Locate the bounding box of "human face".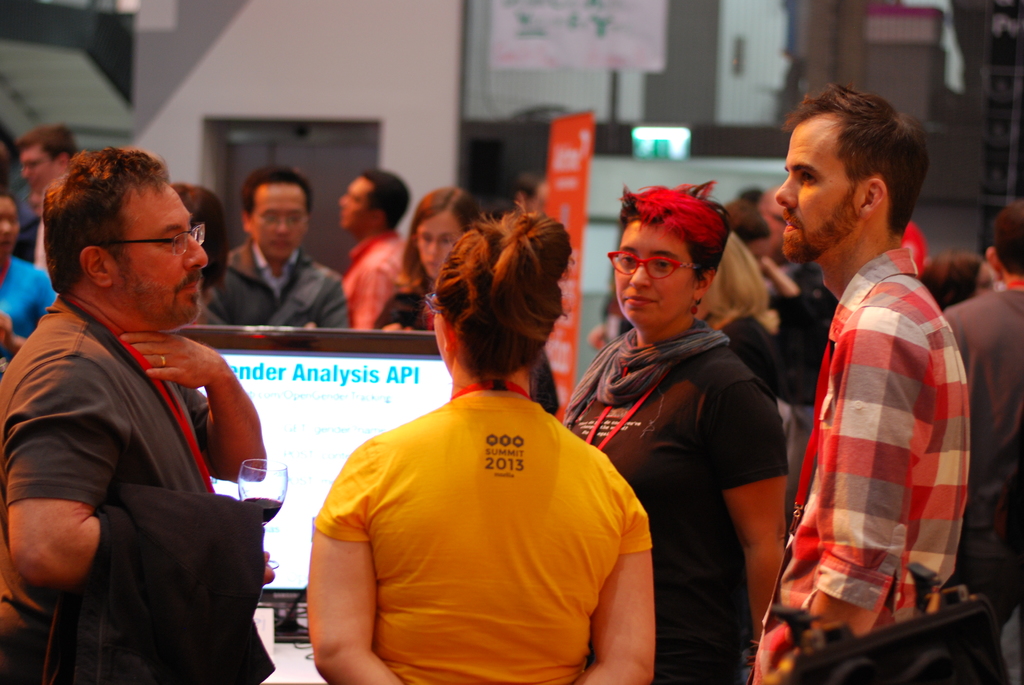
Bounding box: 335:169:374:228.
